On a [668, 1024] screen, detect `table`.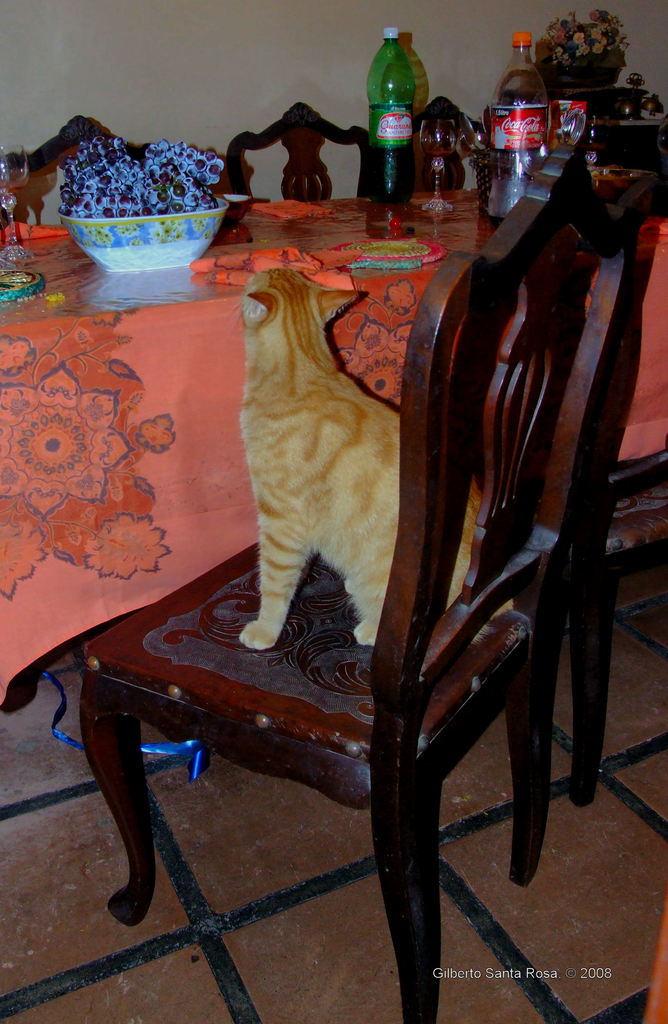
0, 183, 667, 695.
